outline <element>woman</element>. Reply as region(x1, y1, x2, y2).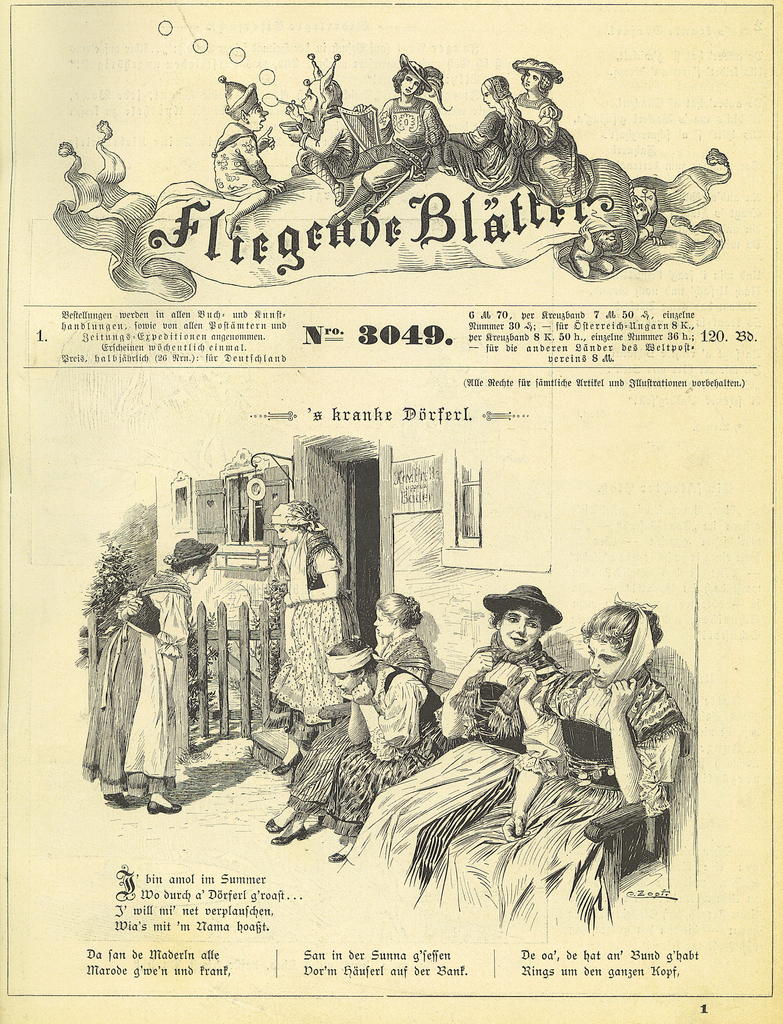
region(325, 48, 450, 233).
